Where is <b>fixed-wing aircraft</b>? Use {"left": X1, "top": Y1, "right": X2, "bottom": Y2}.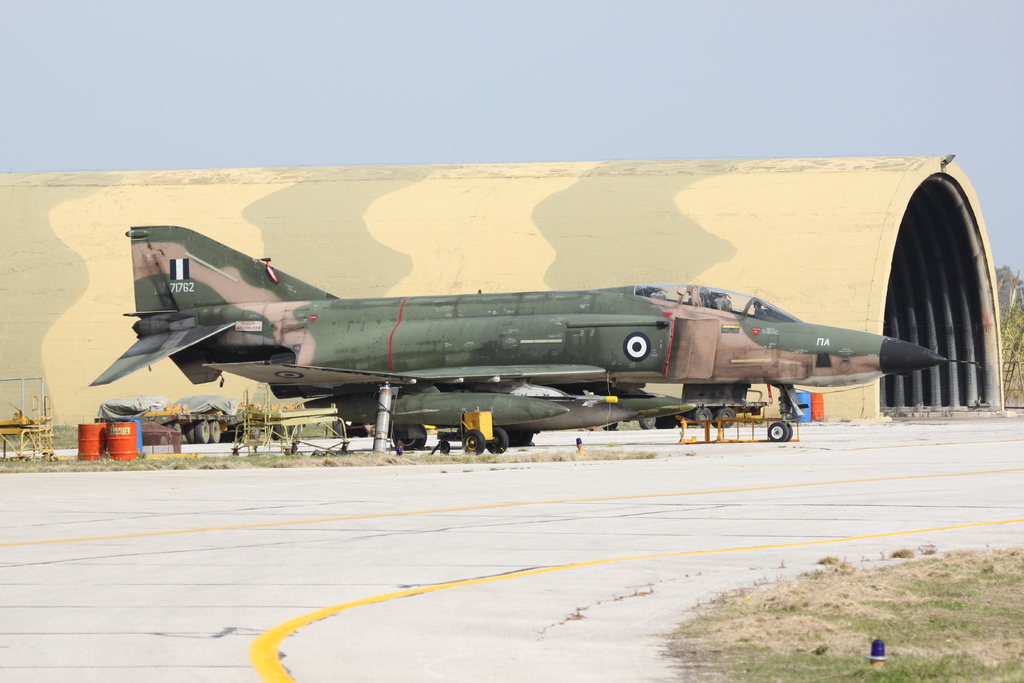
{"left": 77, "top": 217, "right": 985, "bottom": 461}.
